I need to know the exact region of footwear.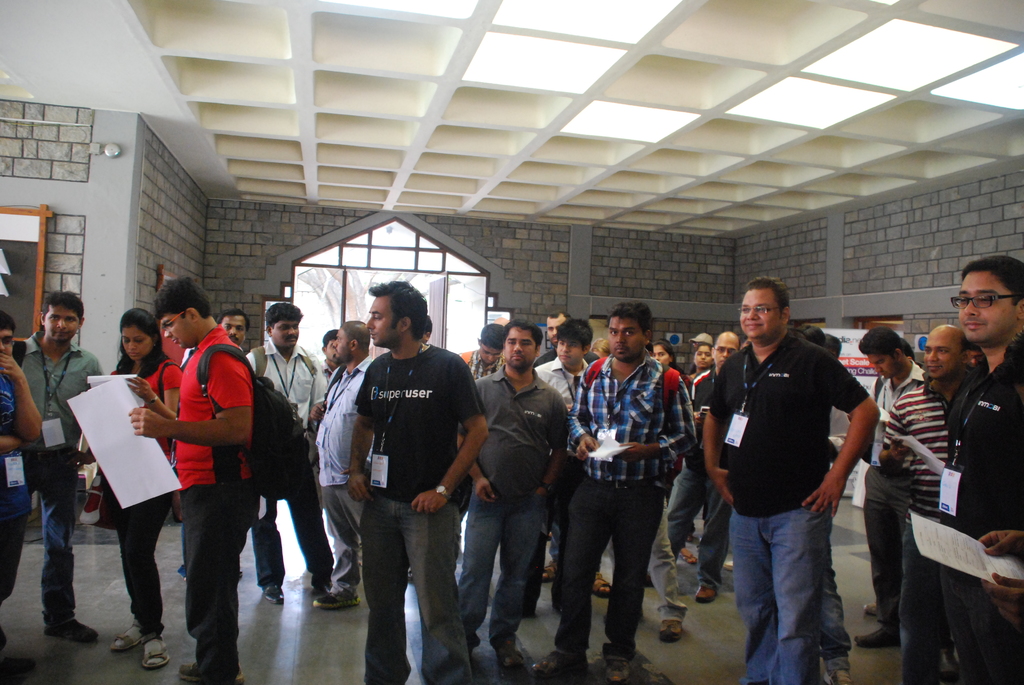
Region: bbox(303, 586, 371, 612).
